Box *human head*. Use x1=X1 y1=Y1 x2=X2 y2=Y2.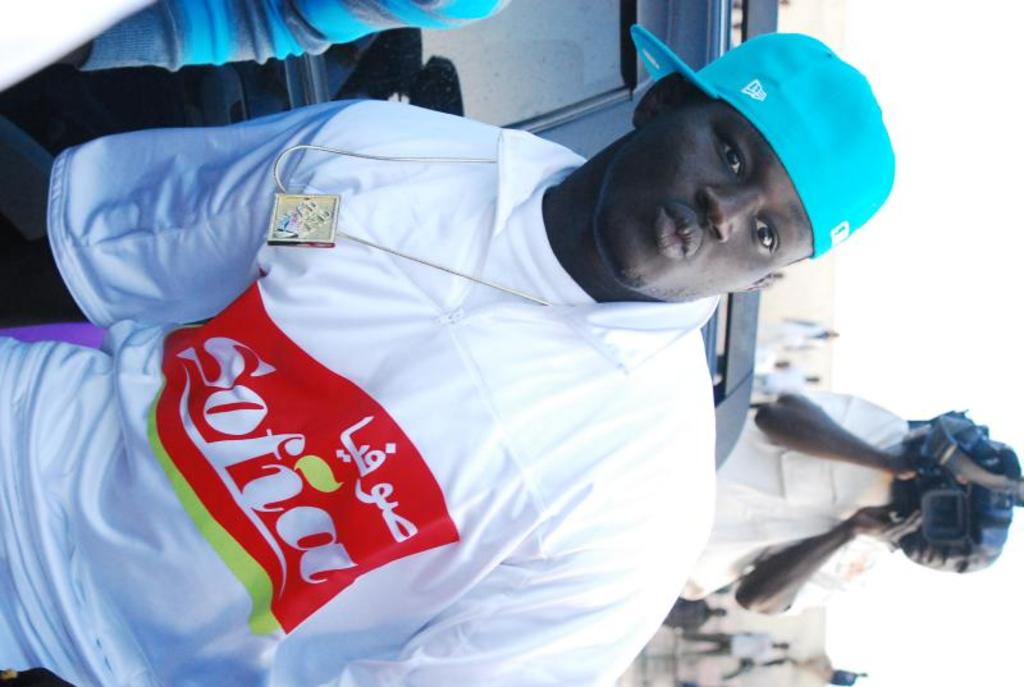
x1=582 y1=54 x2=882 y2=330.
